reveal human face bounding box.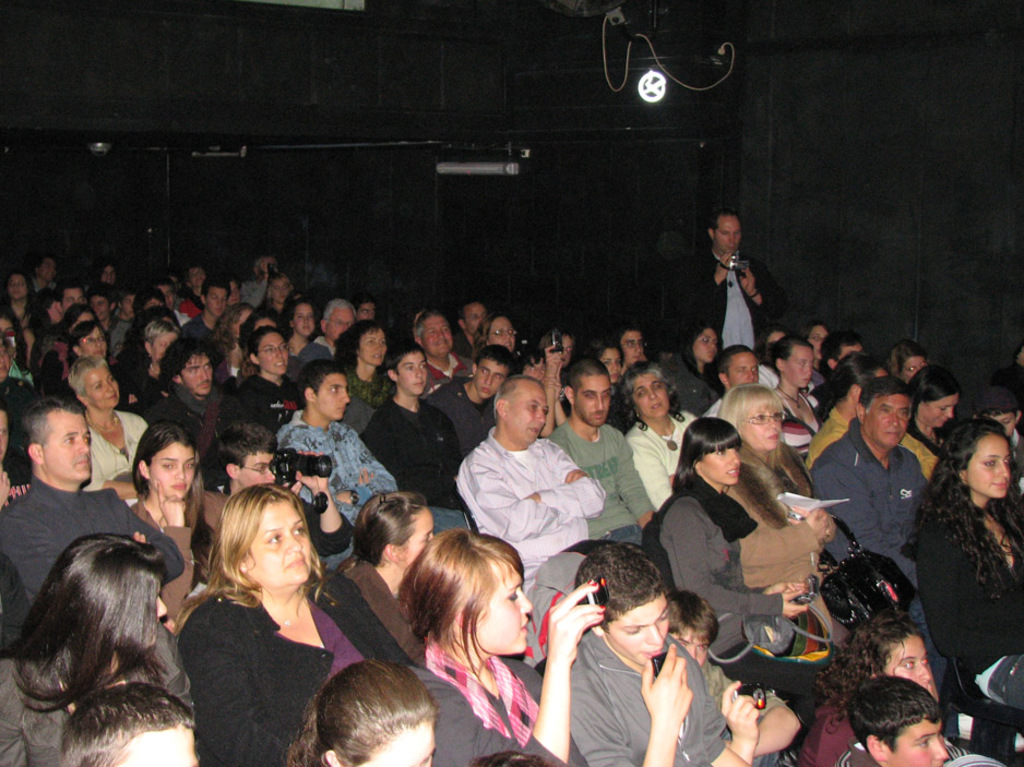
Revealed: {"left": 918, "top": 393, "right": 961, "bottom": 438}.
